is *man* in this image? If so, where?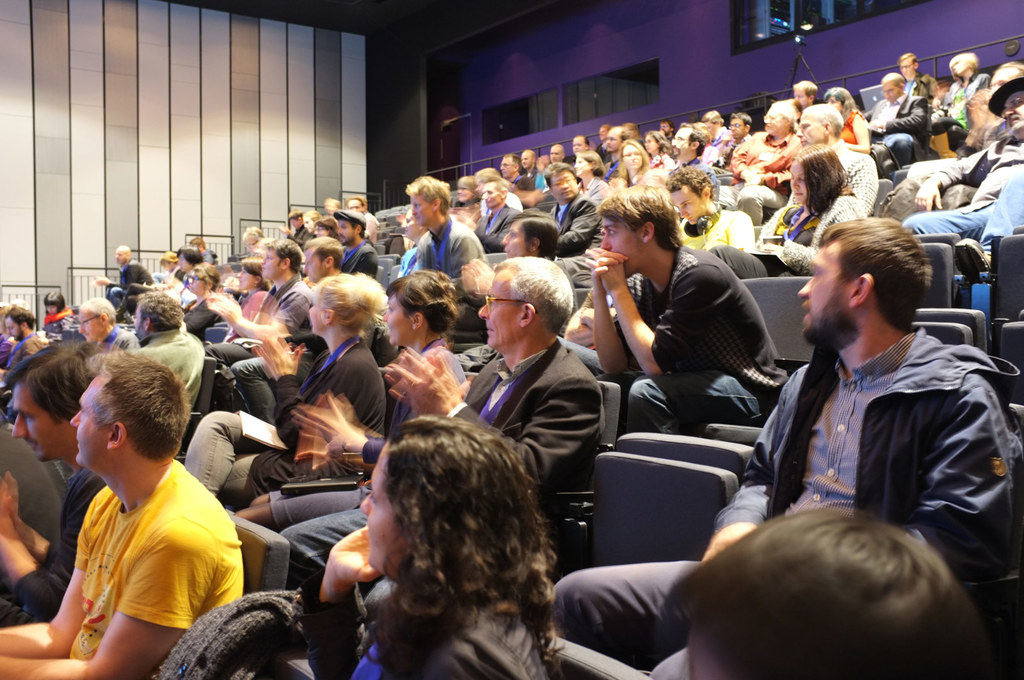
Yes, at left=72, top=290, right=142, bottom=378.
